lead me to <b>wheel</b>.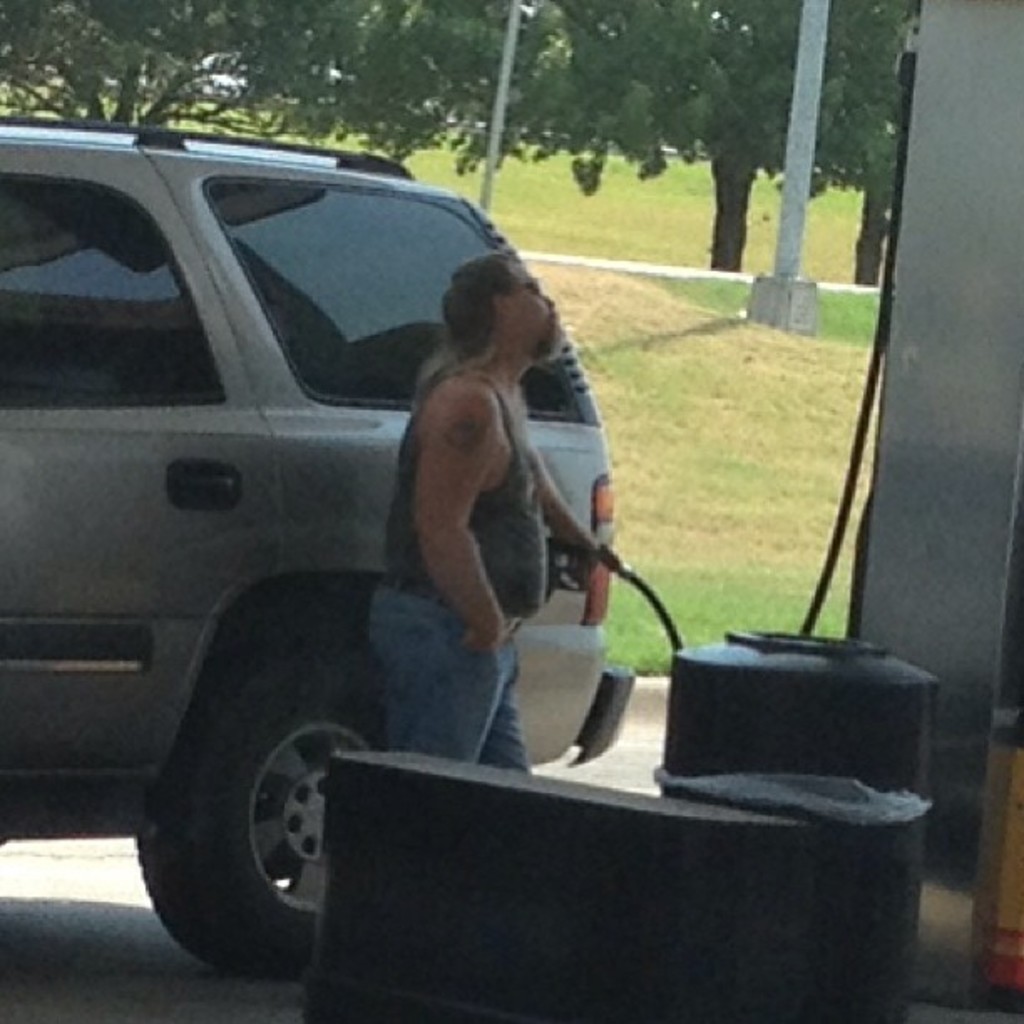
Lead to {"x1": 141, "y1": 624, "x2": 390, "y2": 979}.
